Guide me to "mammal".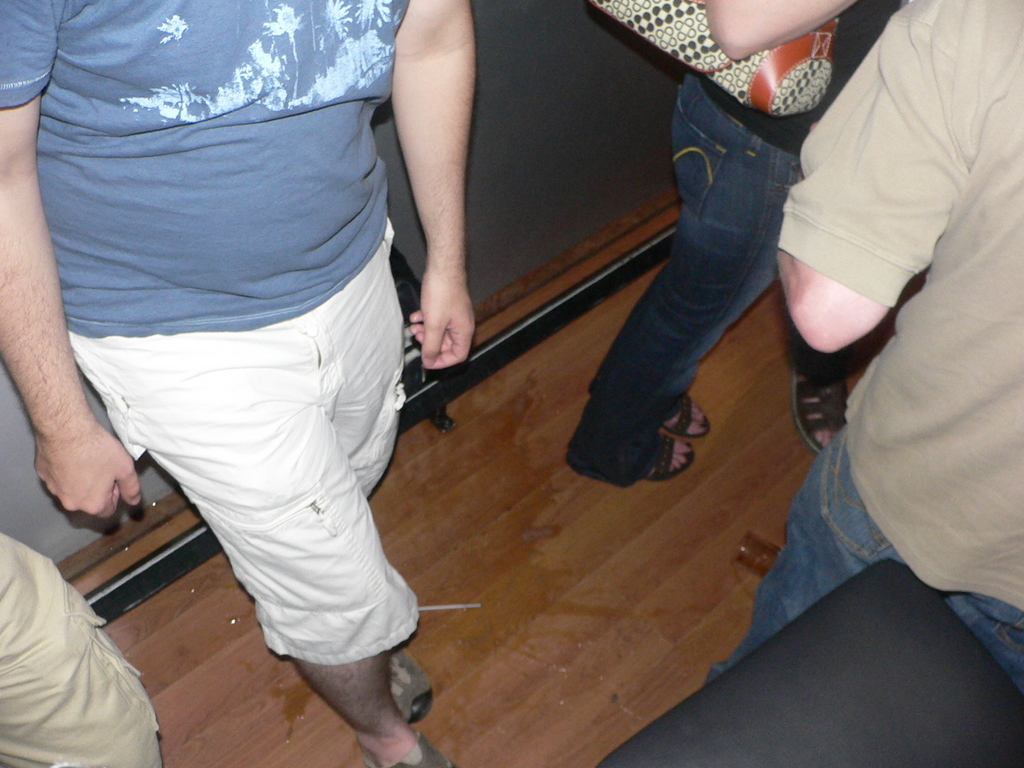
Guidance: 6:0:666:685.
